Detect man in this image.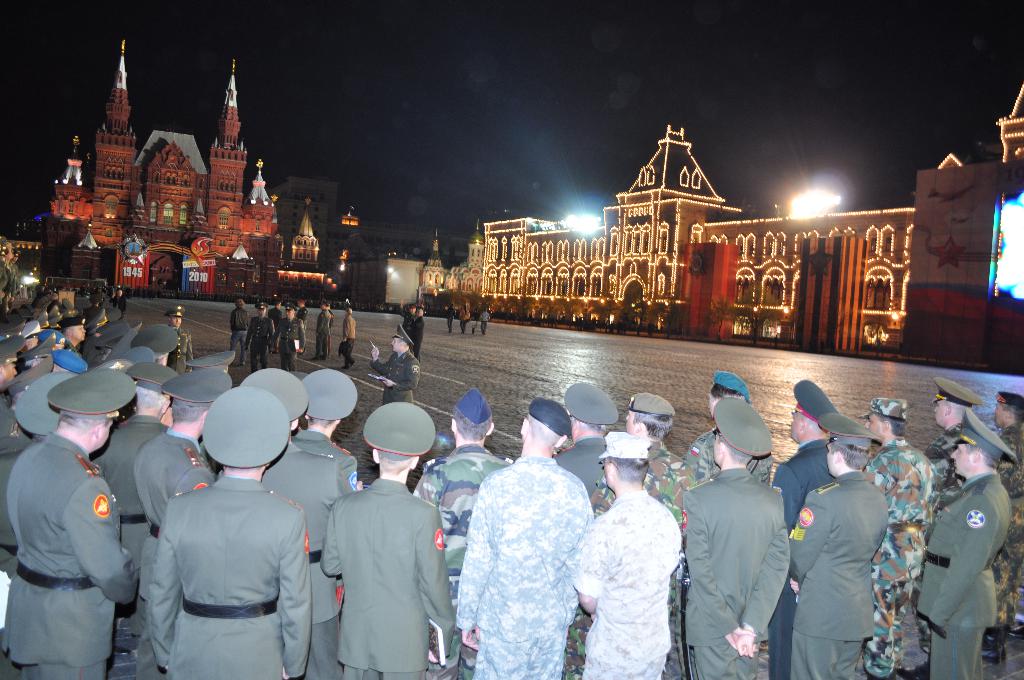
Detection: 317,397,446,679.
